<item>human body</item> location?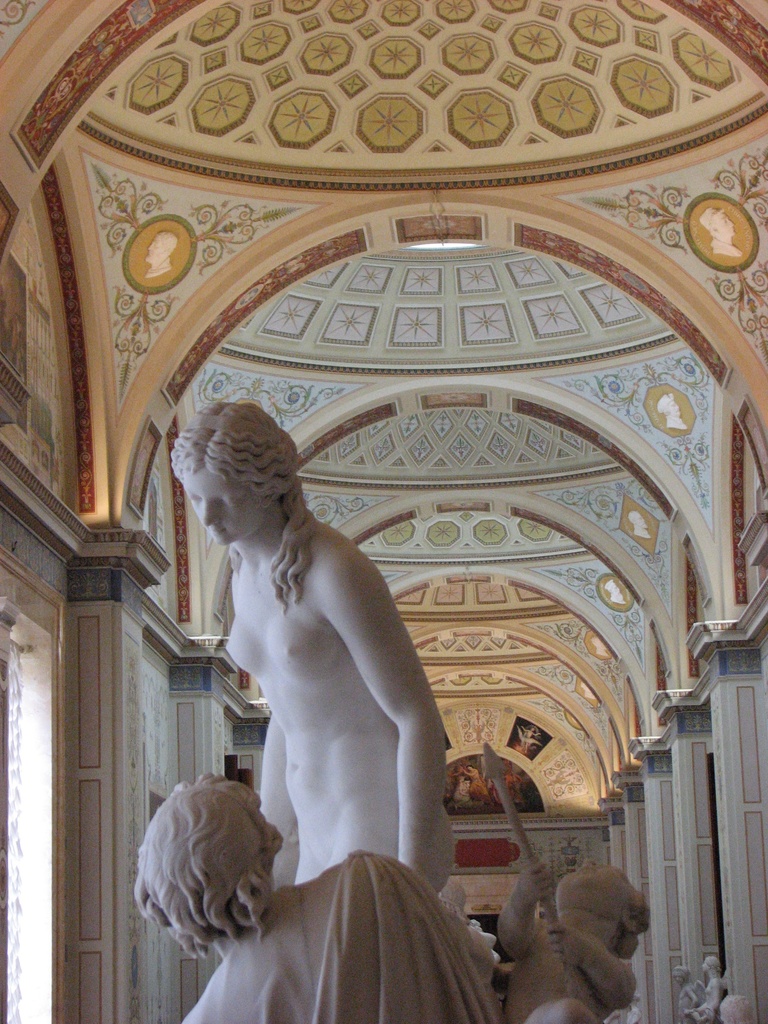
crop(140, 358, 454, 961)
